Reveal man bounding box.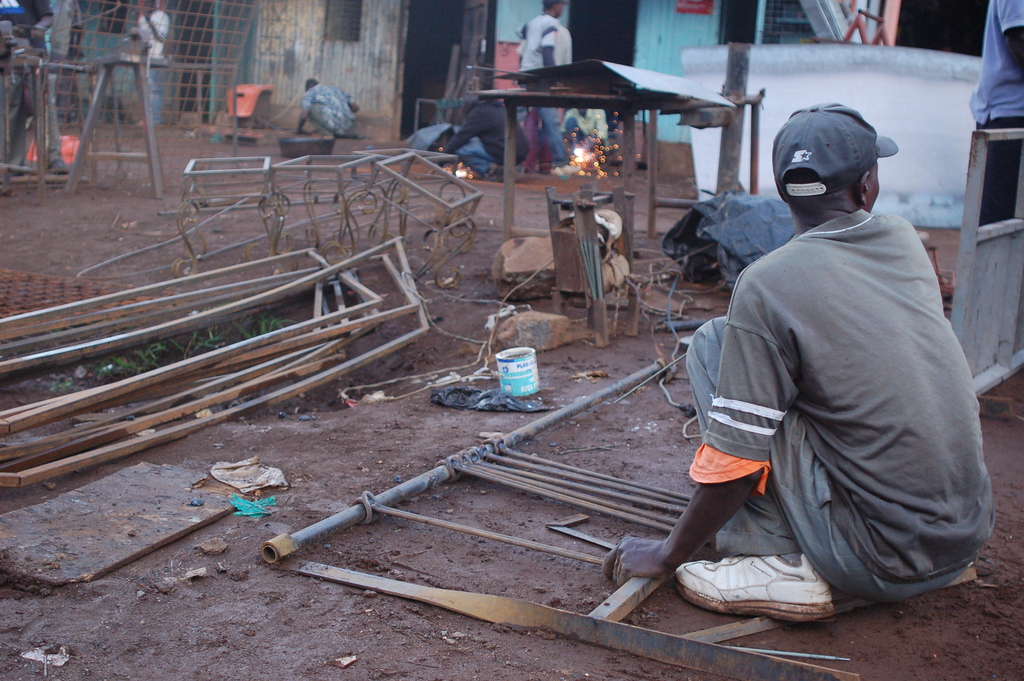
Revealed: {"left": 442, "top": 90, "right": 527, "bottom": 180}.
